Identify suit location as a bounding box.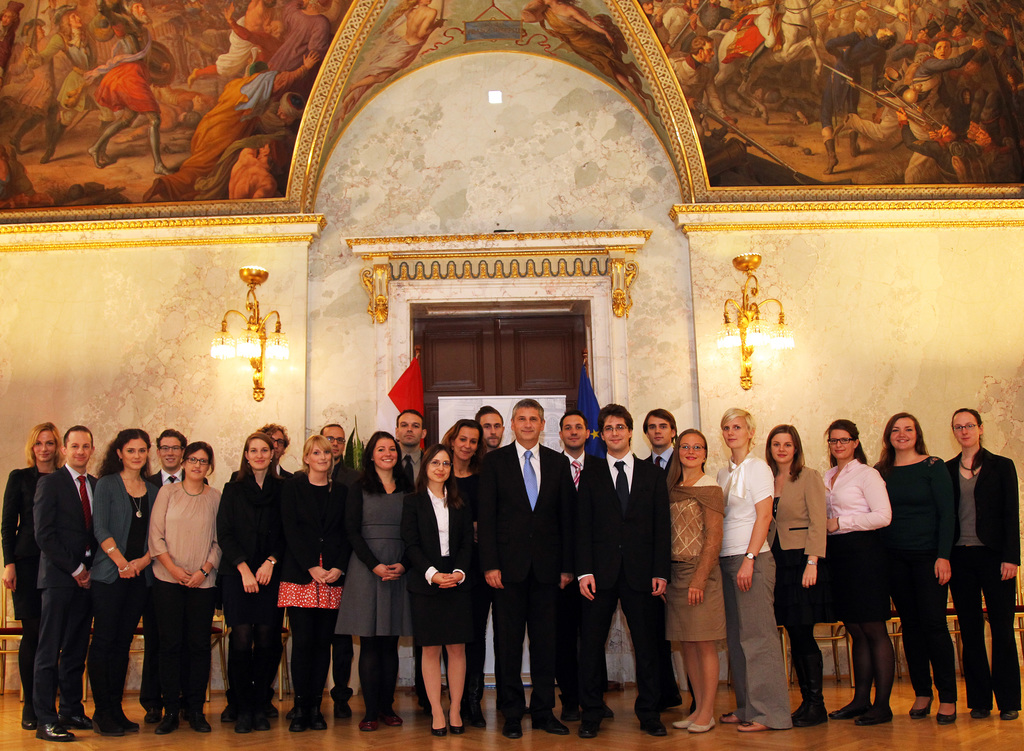
227, 463, 292, 699.
